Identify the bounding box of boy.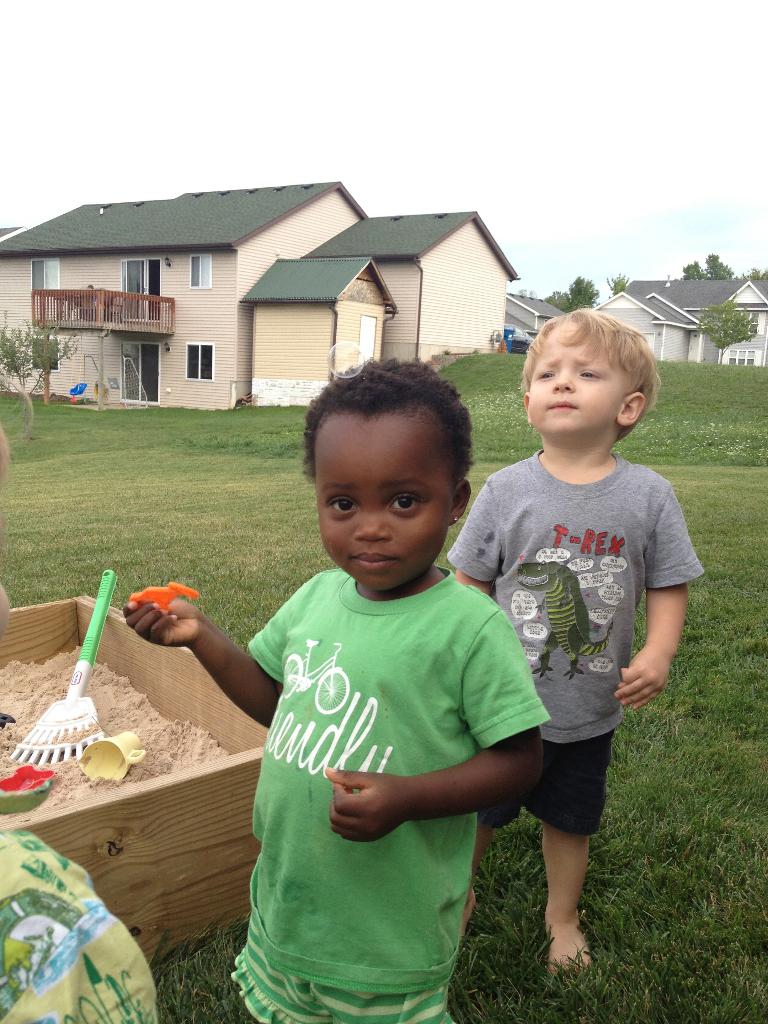
select_region(207, 338, 549, 1010).
